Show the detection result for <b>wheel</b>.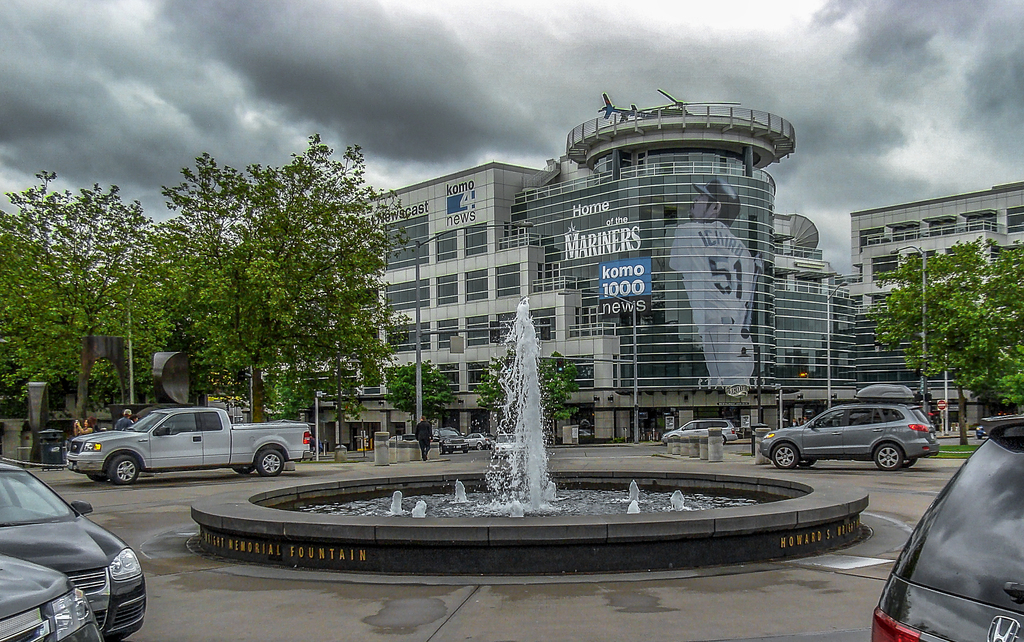
(462, 447, 468, 454).
